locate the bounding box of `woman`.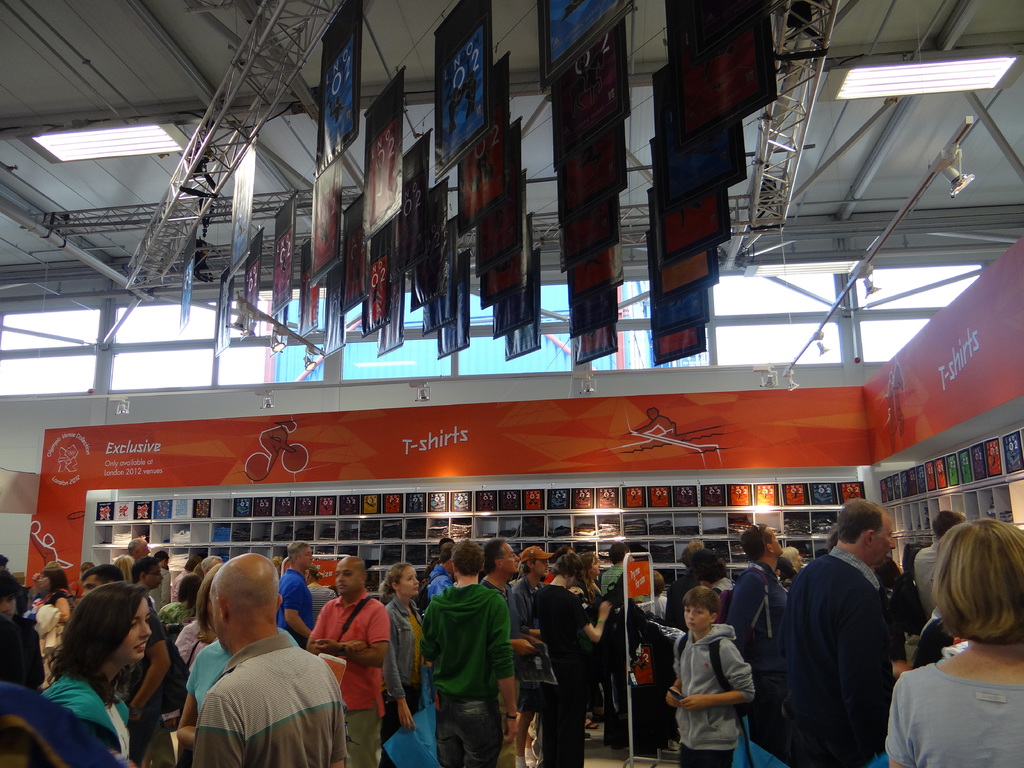
Bounding box: region(176, 563, 300, 752).
